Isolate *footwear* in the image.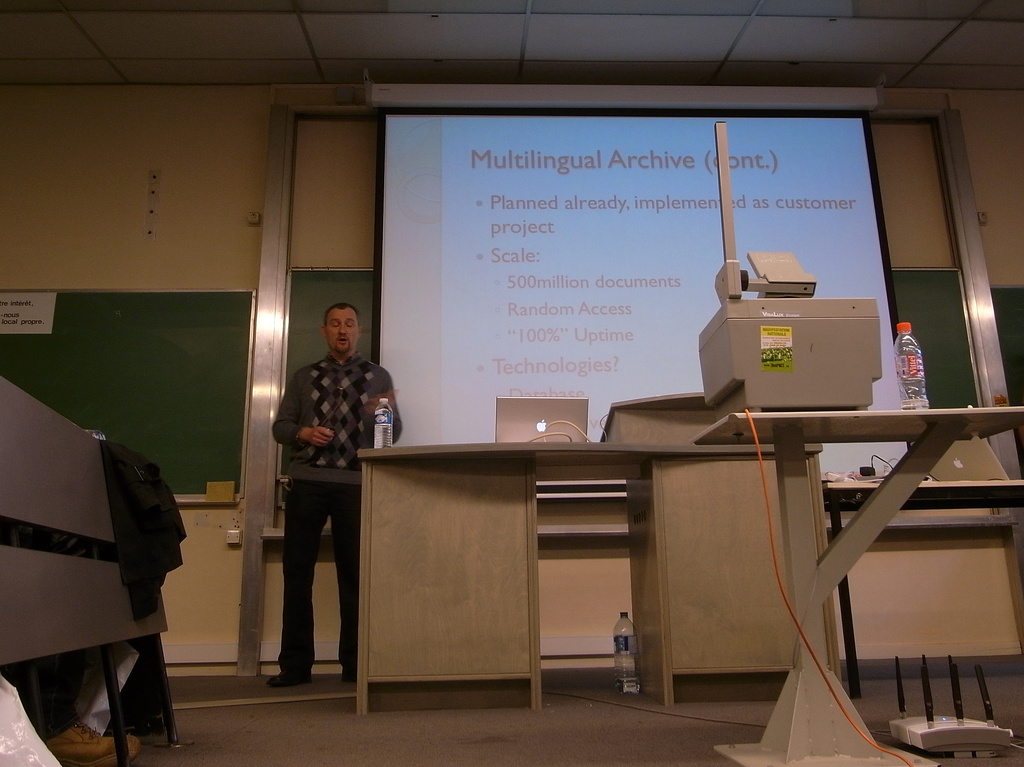
Isolated region: <box>268,669,311,689</box>.
